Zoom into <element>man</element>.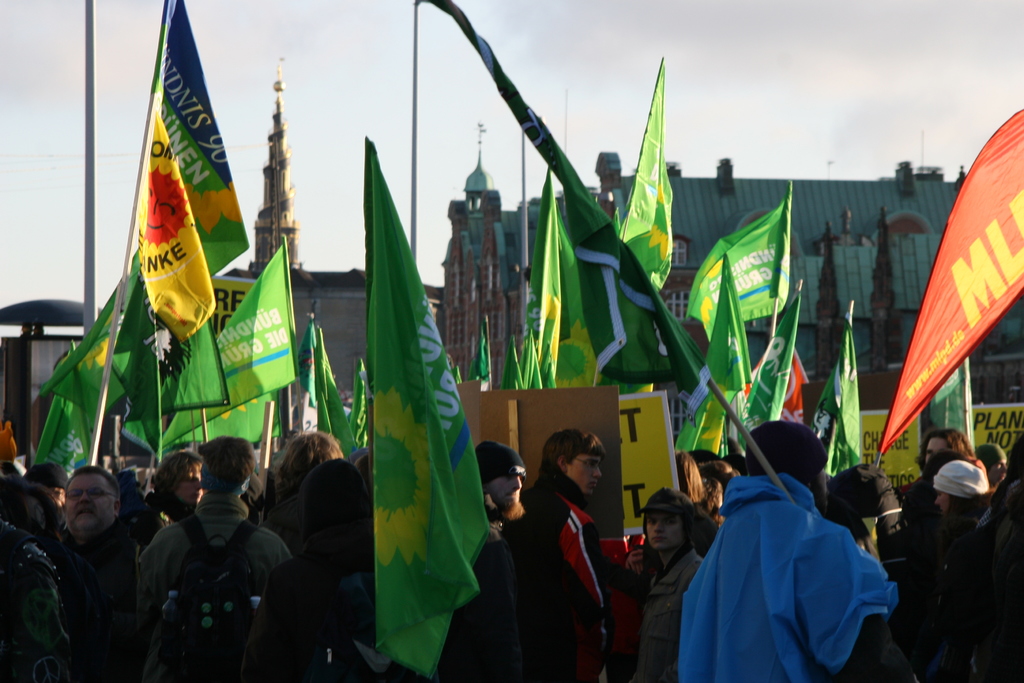
Zoom target: [659,414,919,678].
